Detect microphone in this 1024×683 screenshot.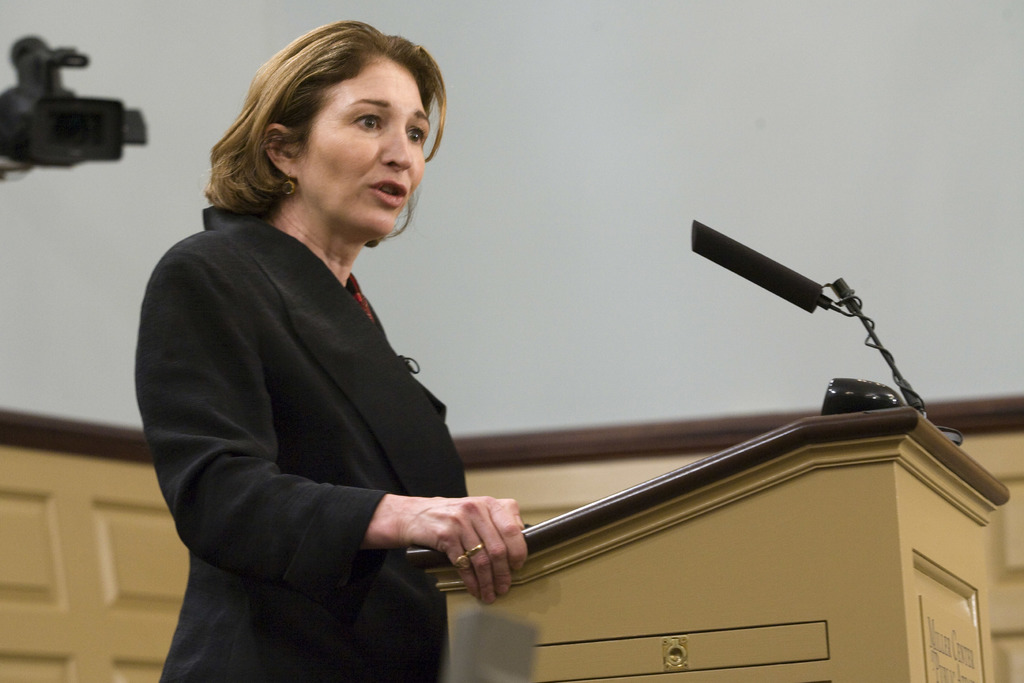
Detection: <bbox>689, 214, 833, 313</bbox>.
